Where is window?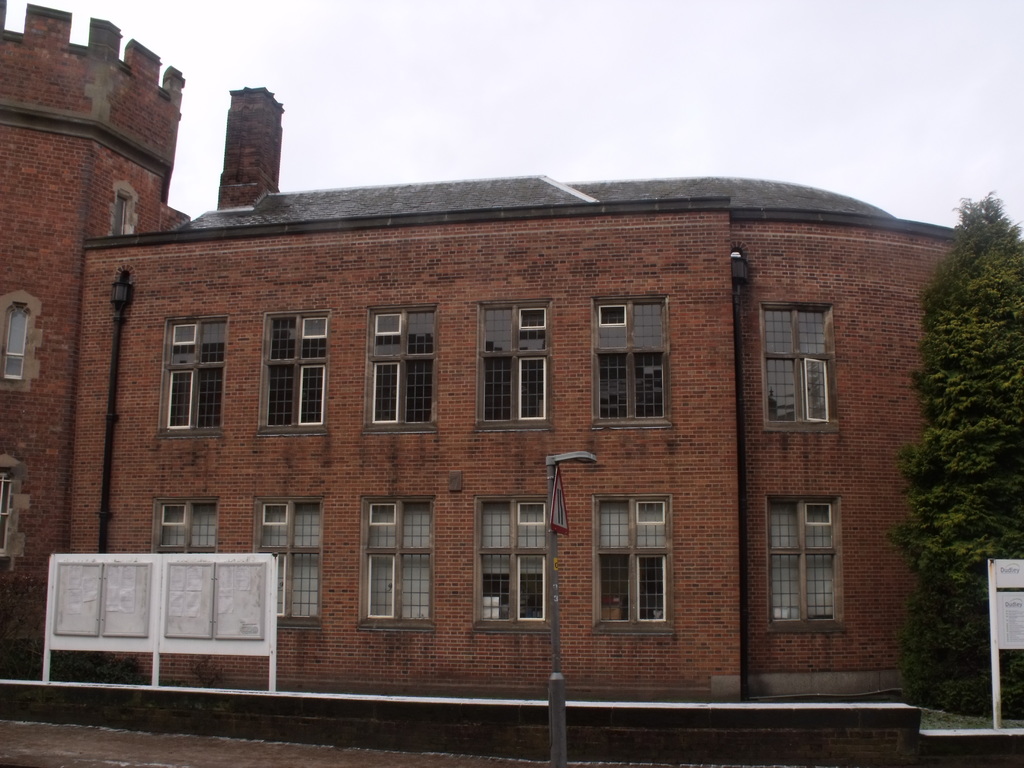
[474,302,552,425].
